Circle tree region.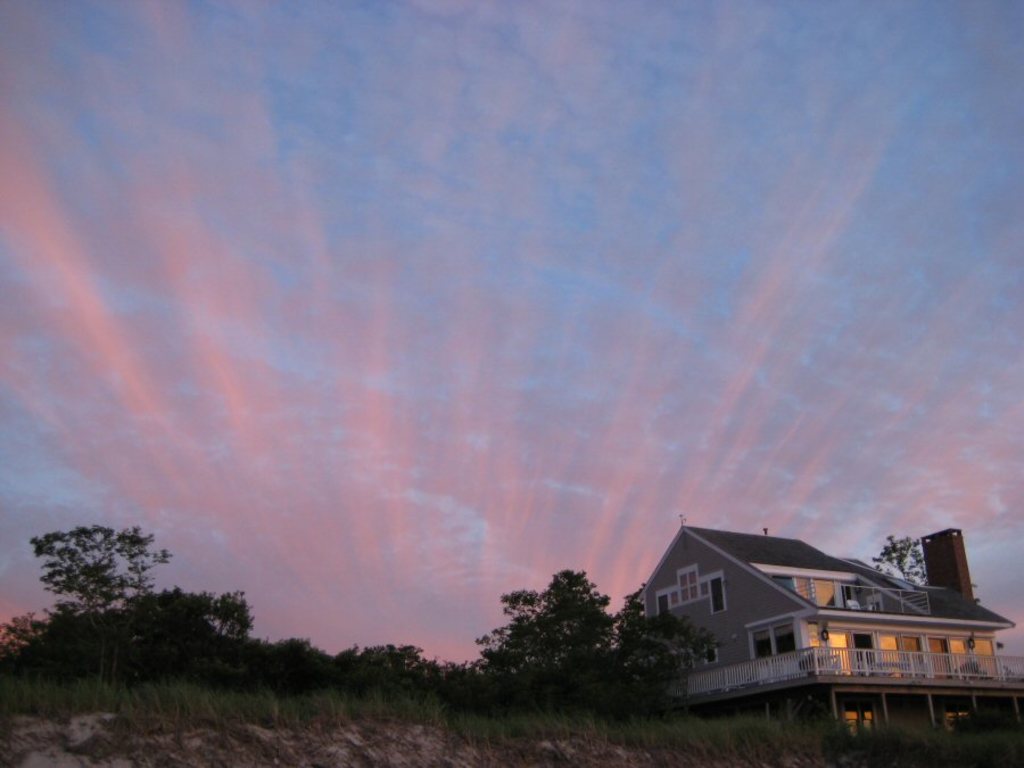
Region: 872, 532, 934, 585.
